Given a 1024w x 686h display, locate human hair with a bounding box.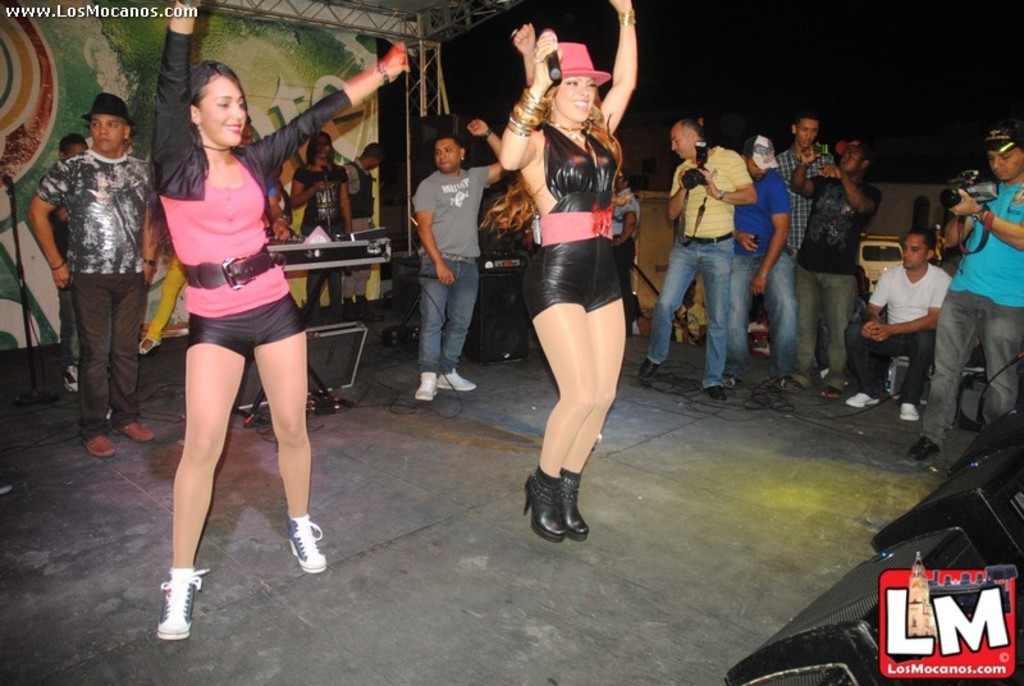
Located: 902 228 937 244.
